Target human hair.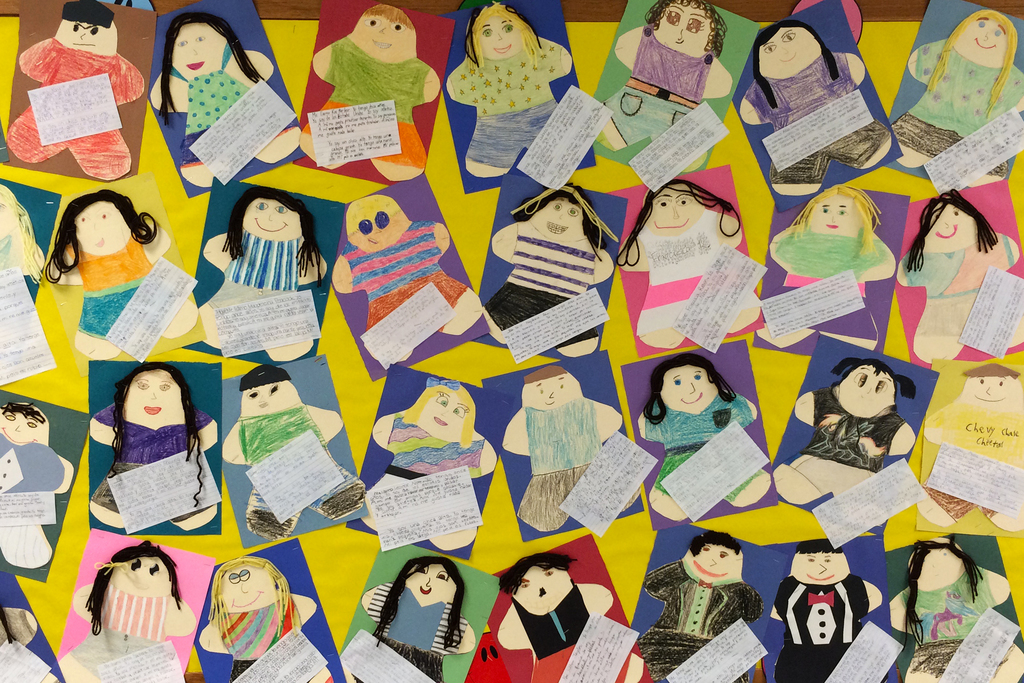
Target region: region(896, 531, 984, 655).
